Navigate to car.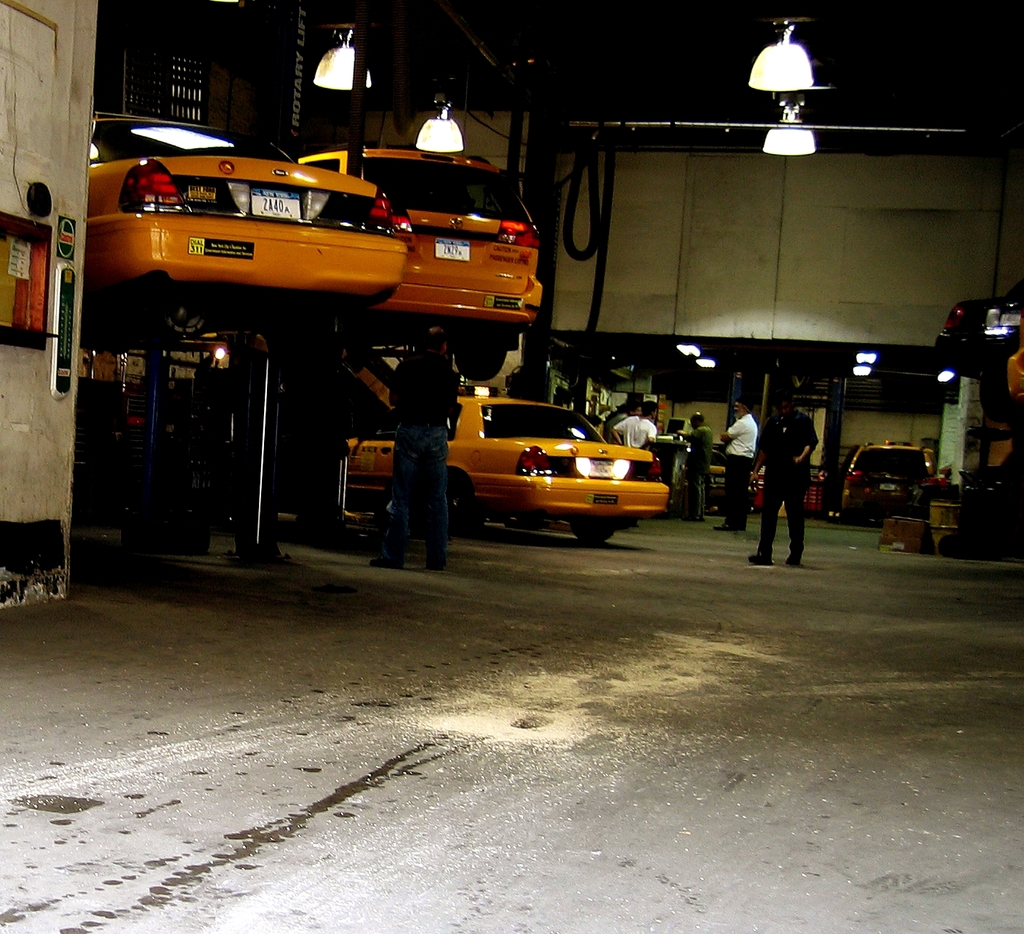
Navigation target: [84,96,405,338].
